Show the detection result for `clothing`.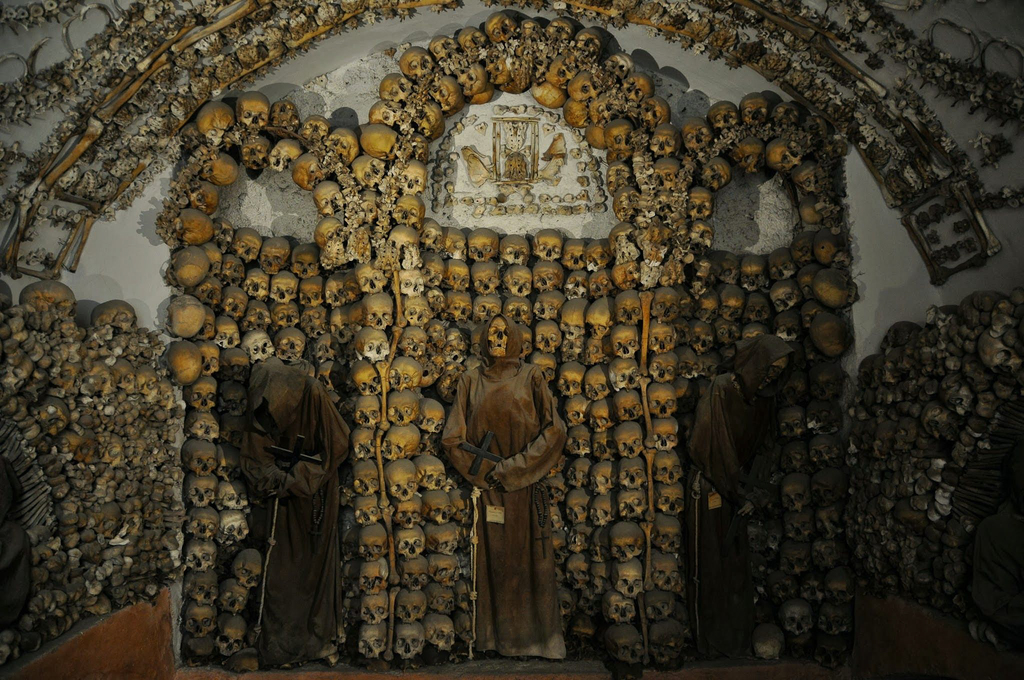
crop(689, 340, 788, 649).
